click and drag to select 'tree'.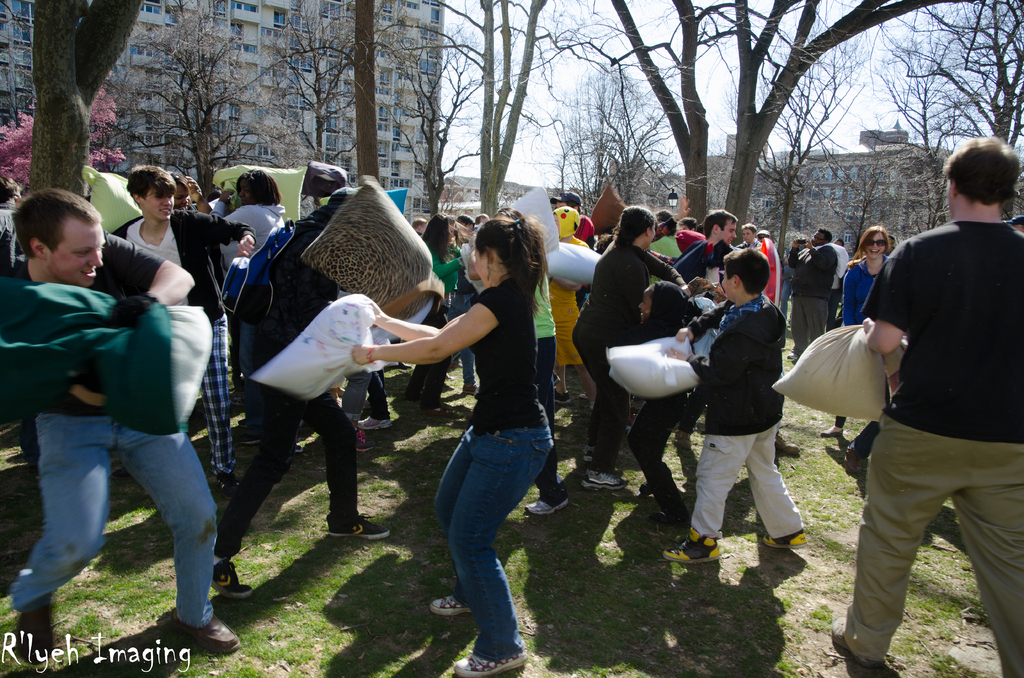
Selection: bbox(13, 0, 94, 213).
